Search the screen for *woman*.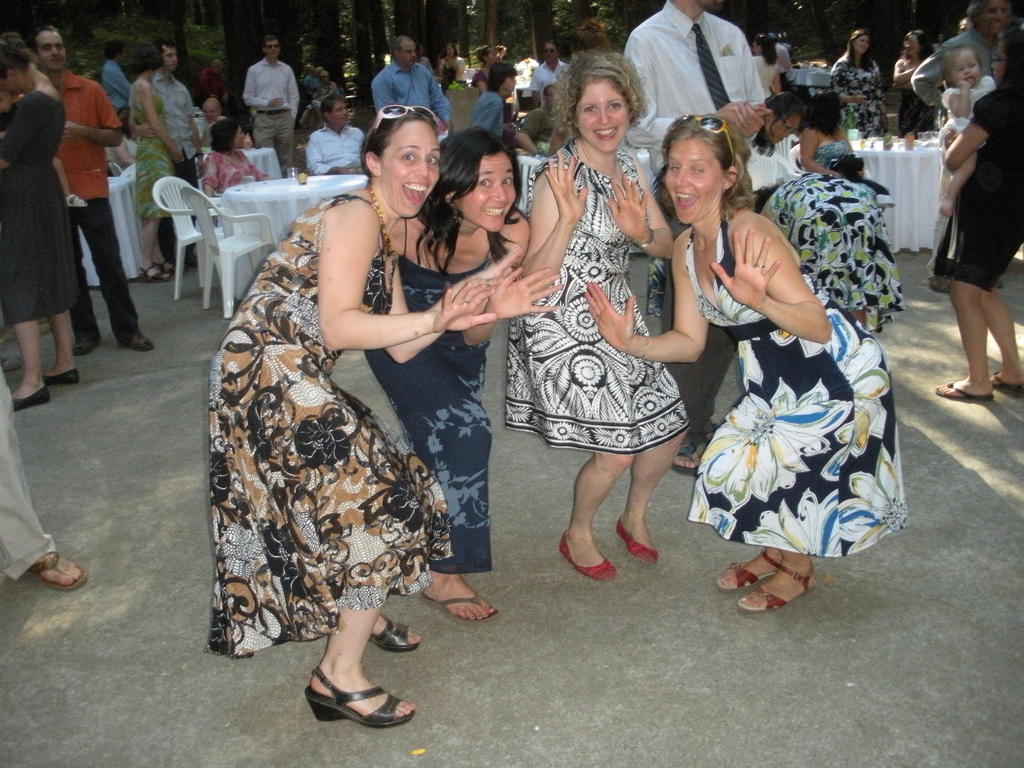
Found at (440, 45, 464, 91).
